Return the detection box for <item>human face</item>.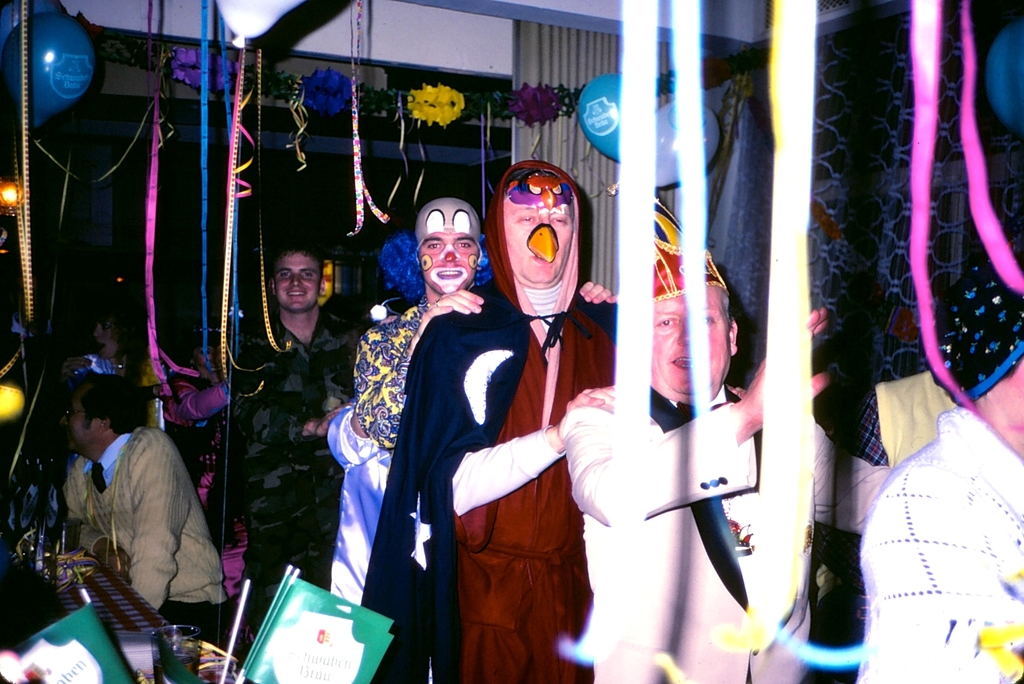
x1=502 y1=172 x2=577 y2=291.
